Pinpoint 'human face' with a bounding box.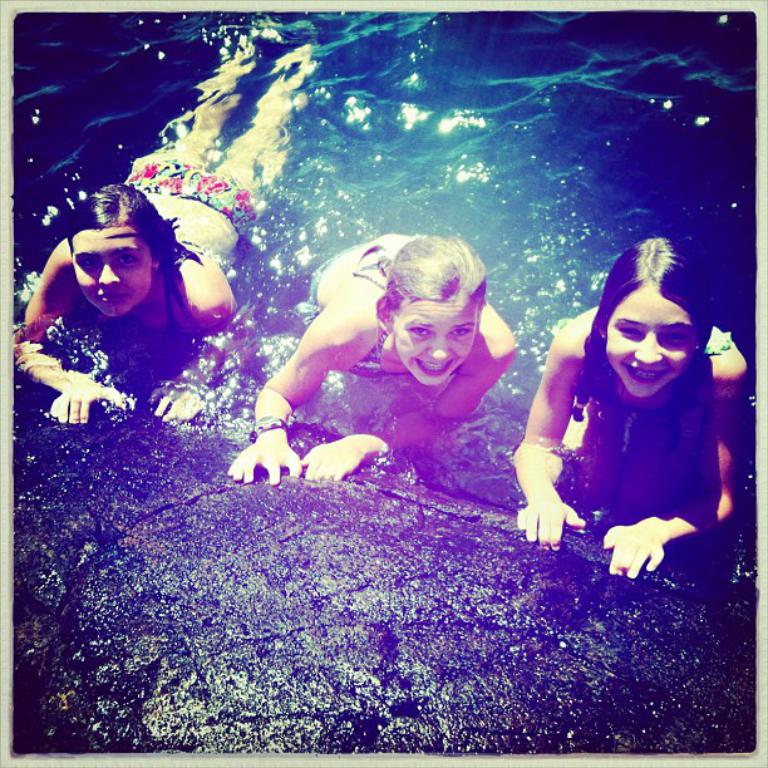
l=392, t=300, r=479, b=385.
